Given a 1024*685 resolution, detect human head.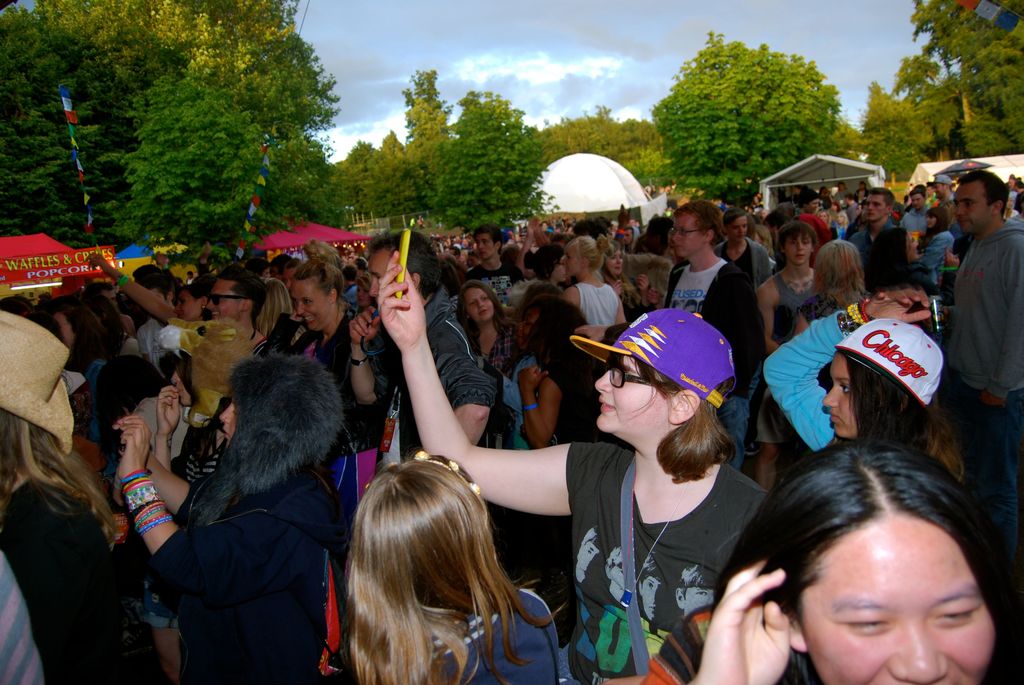
205,267,264,322.
